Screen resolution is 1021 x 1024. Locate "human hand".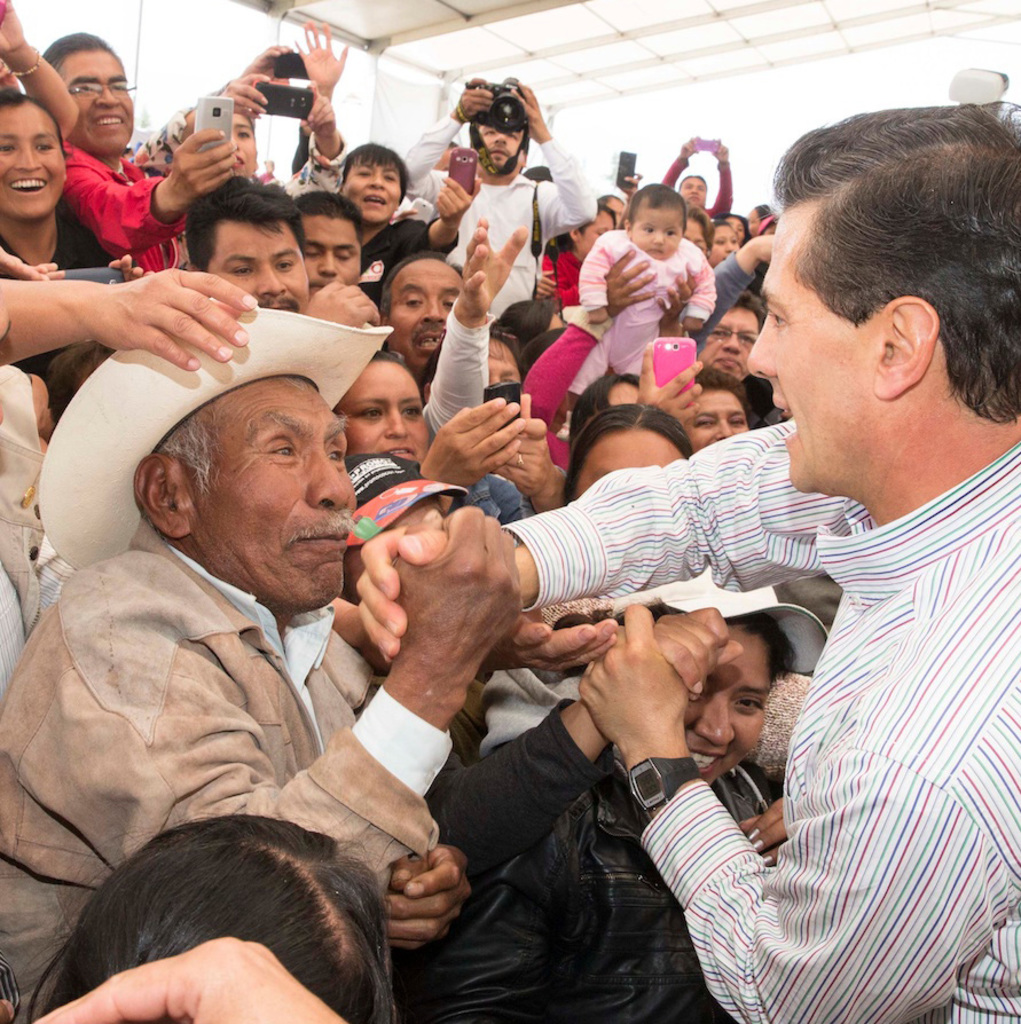
box(572, 598, 691, 753).
